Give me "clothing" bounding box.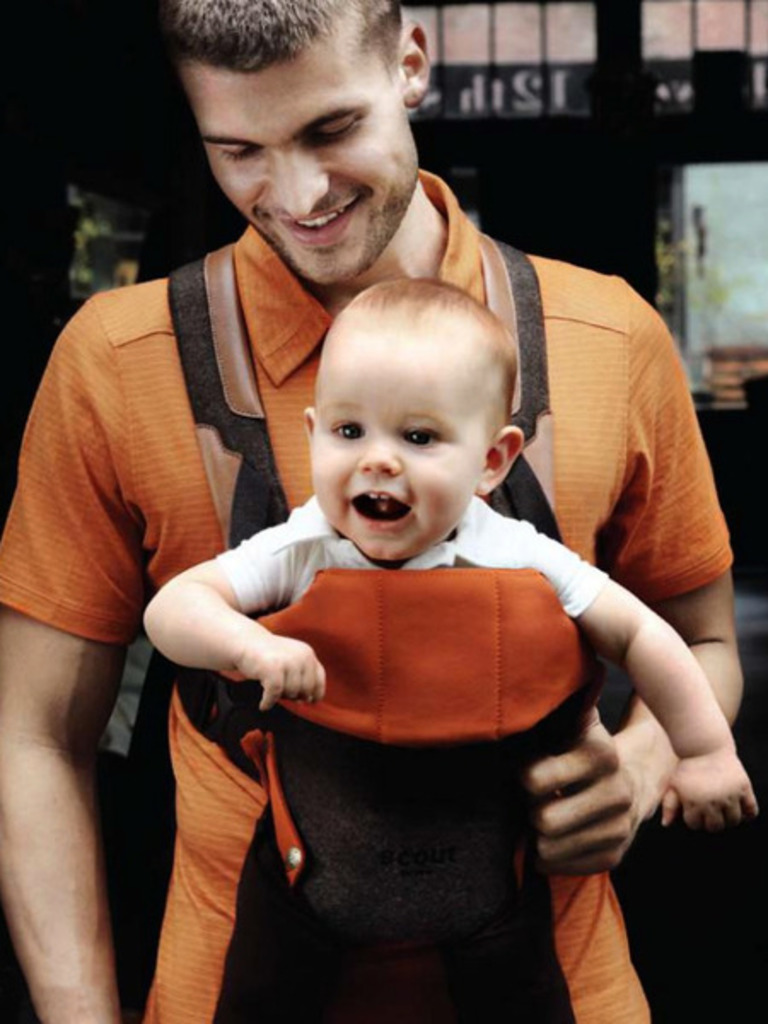
BBox(138, 486, 594, 618).
